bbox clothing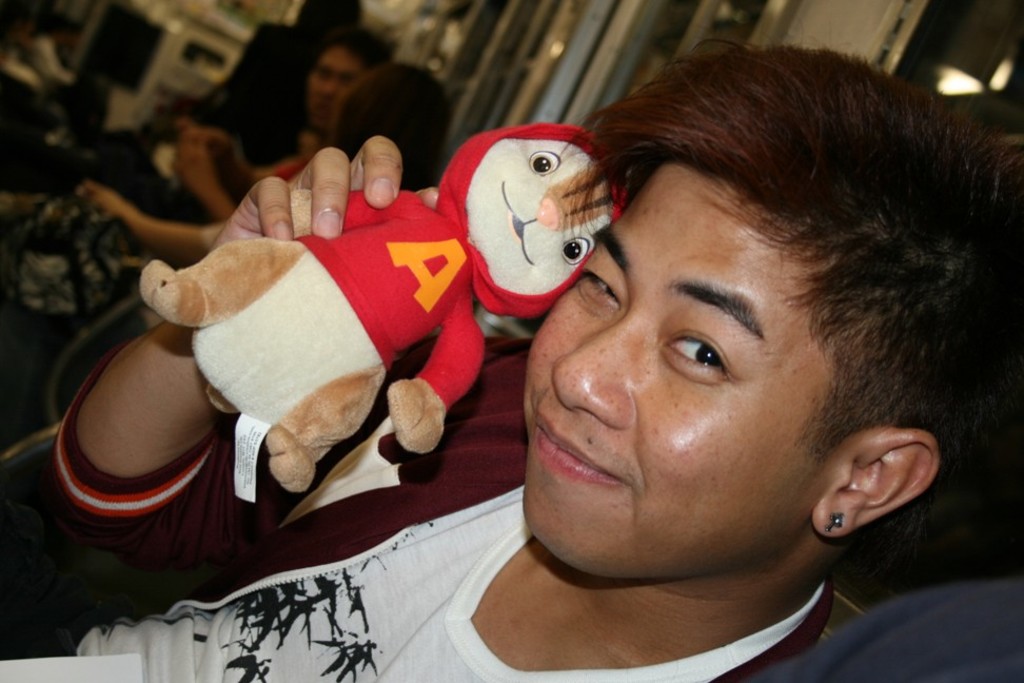
{"x1": 0, "y1": 335, "x2": 832, "y2": 682}
